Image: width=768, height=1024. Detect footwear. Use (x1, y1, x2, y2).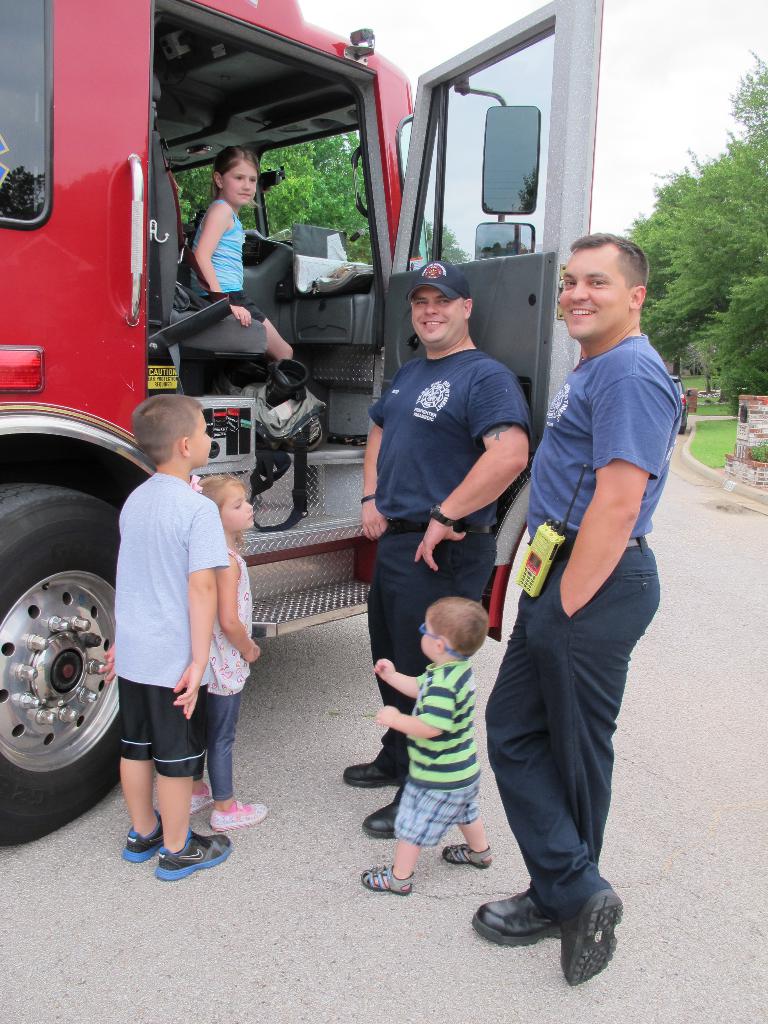
(481, 880, 614, 961).
